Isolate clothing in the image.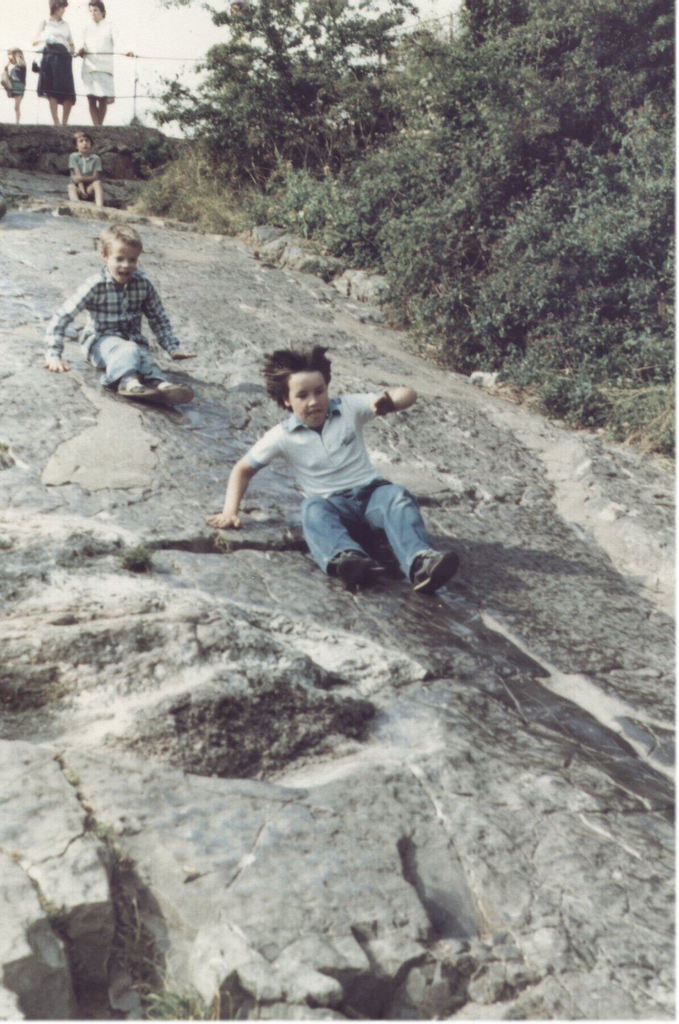
Isolated region: 79:20:134:99.
